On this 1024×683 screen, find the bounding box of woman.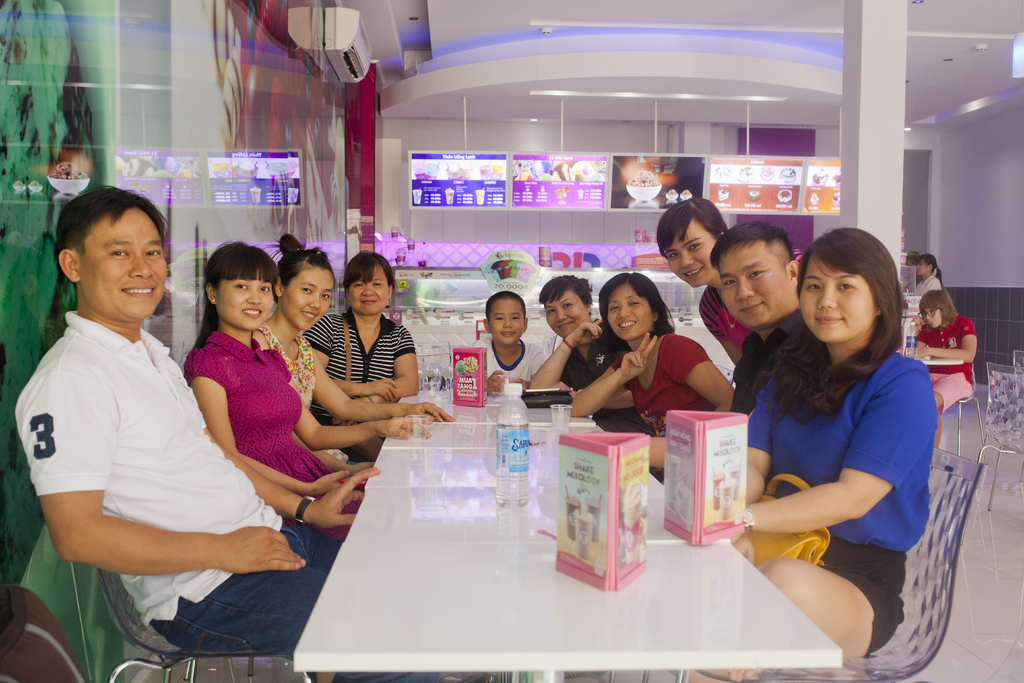
Bounding box: 258/231/451/483.
